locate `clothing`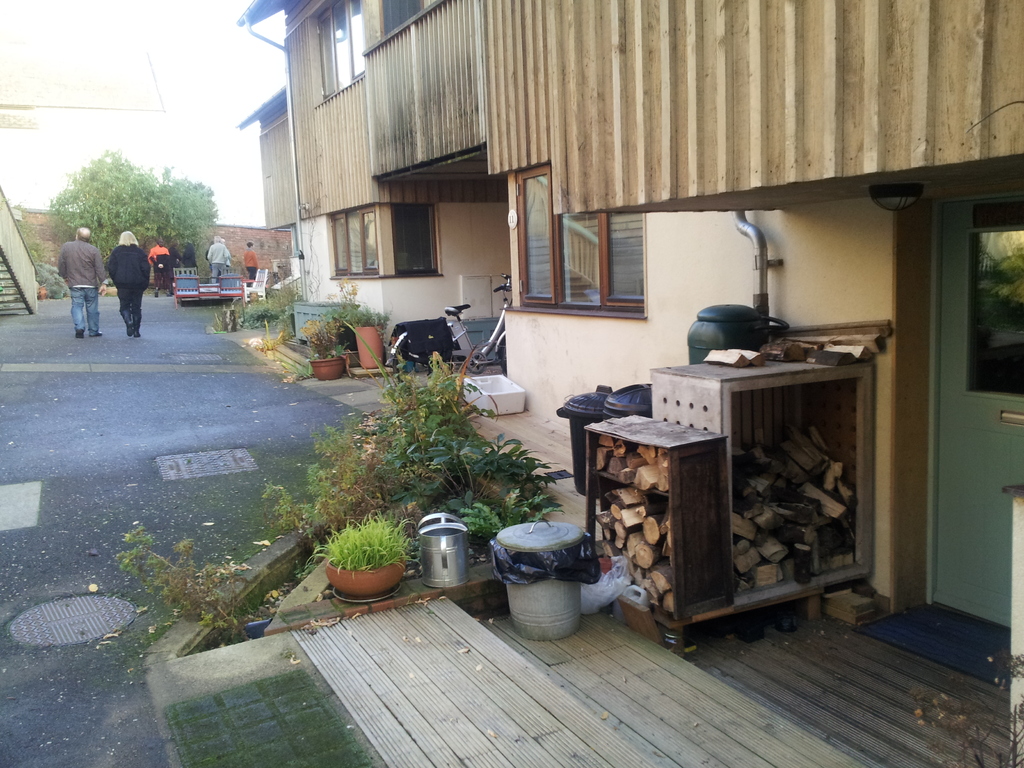
(left=180, top=248, right=196, bottom=268)
